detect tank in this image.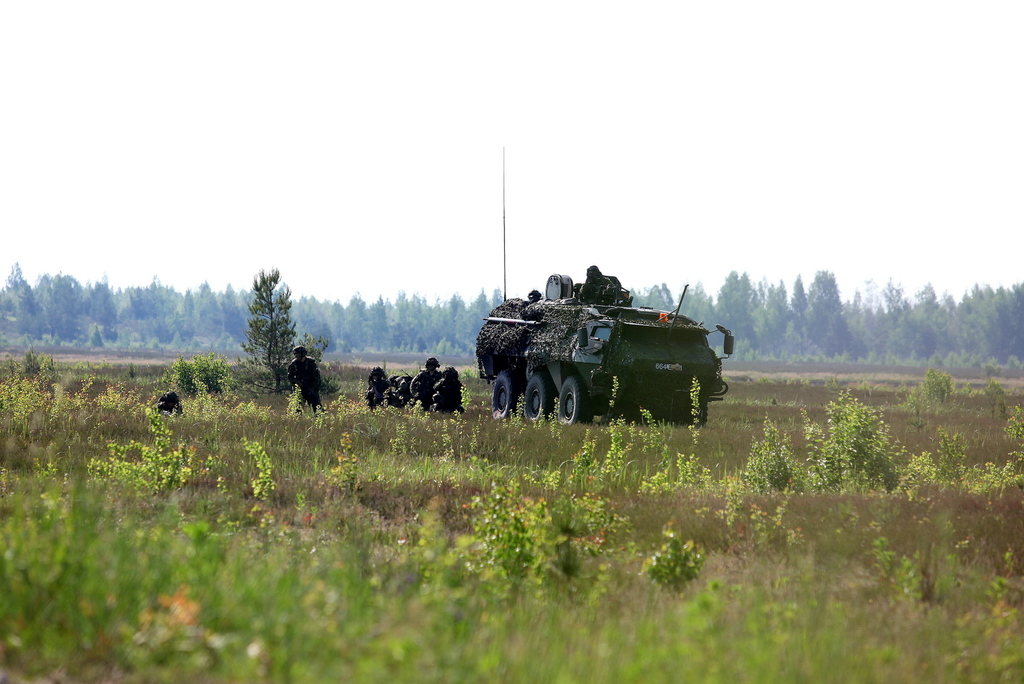
Detection: bbox(472, 143, 731, 426).
